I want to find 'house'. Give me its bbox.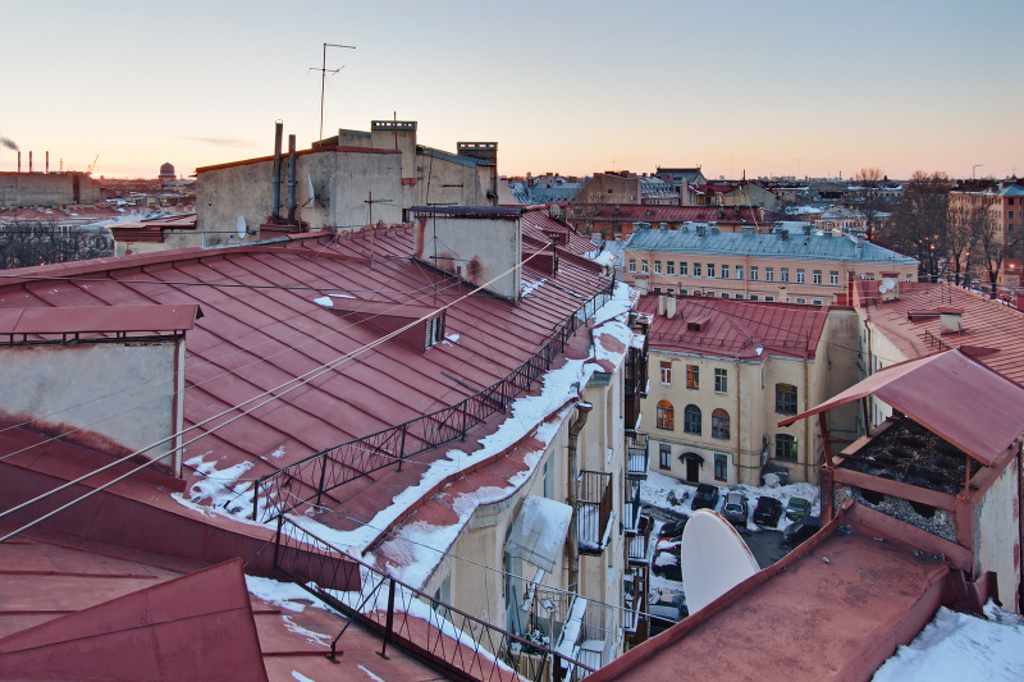
{"left": 0, "top": 197, "right": 620, "bottom": 681}.
